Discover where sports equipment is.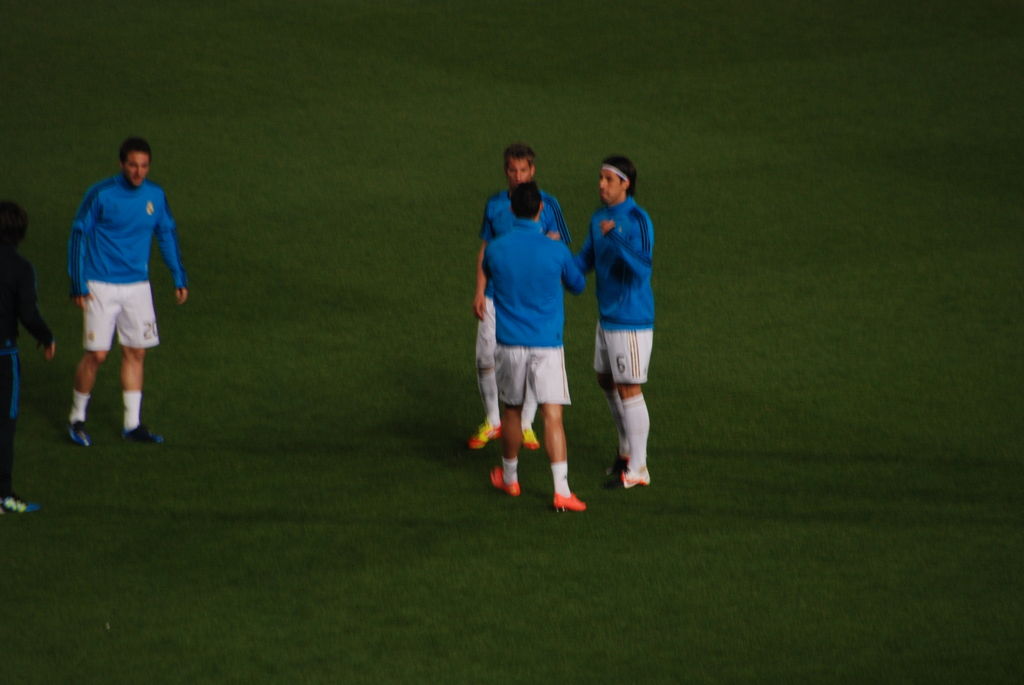
Discovered at <region>467, 418, 502, 451</region>.
